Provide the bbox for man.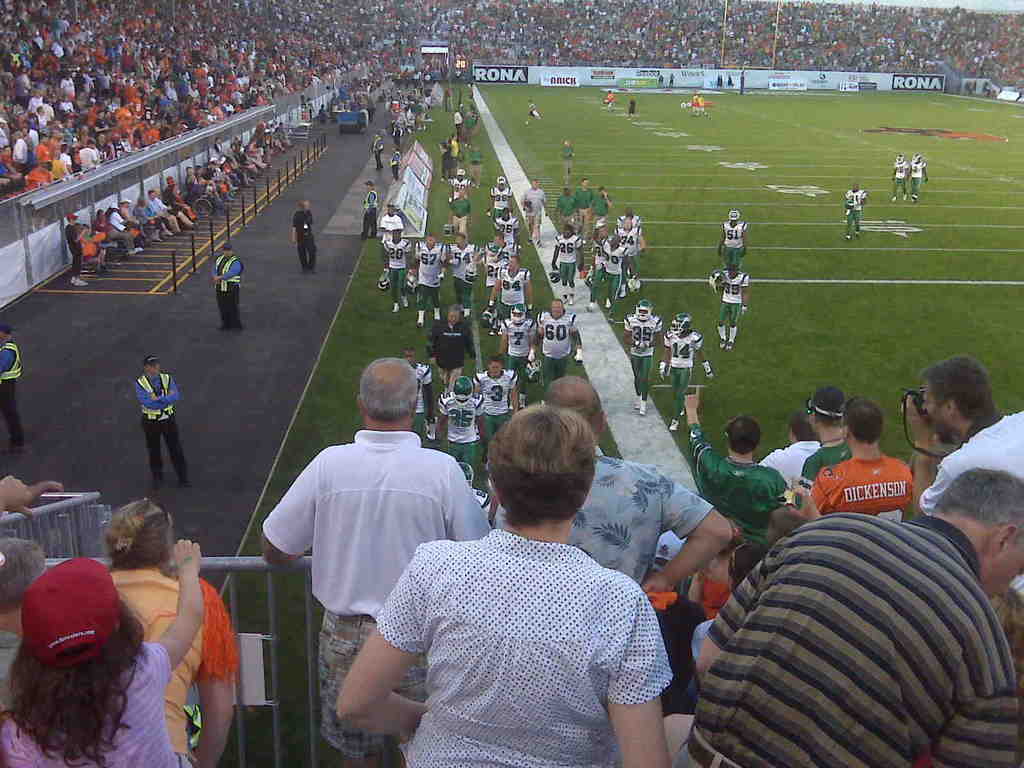
[left=251, top=368, right=487, bottom=735].
